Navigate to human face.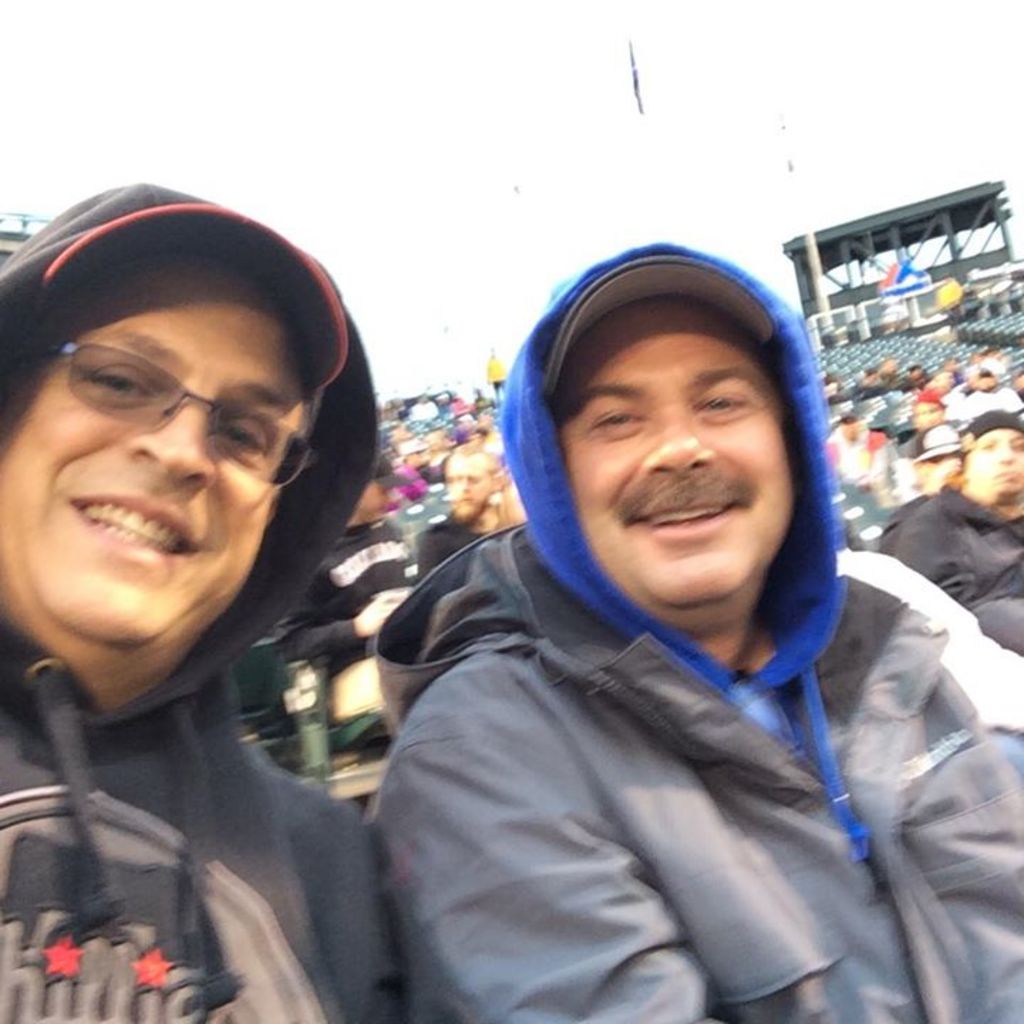
Navigation target: [439,445,492,526].
